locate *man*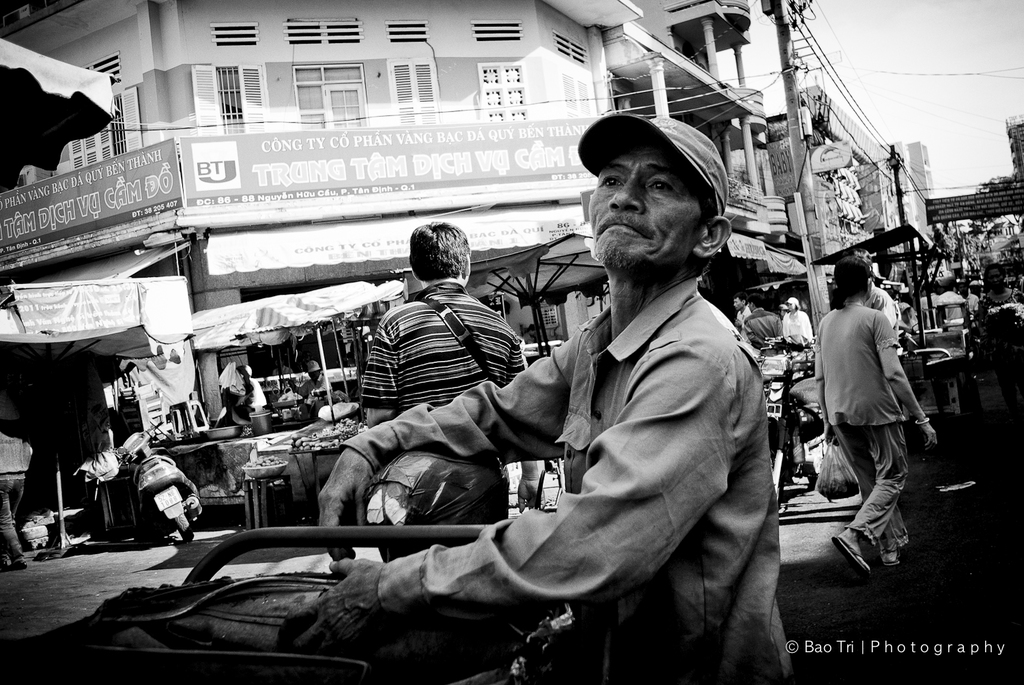
box=[362, 219, 546, 564]
